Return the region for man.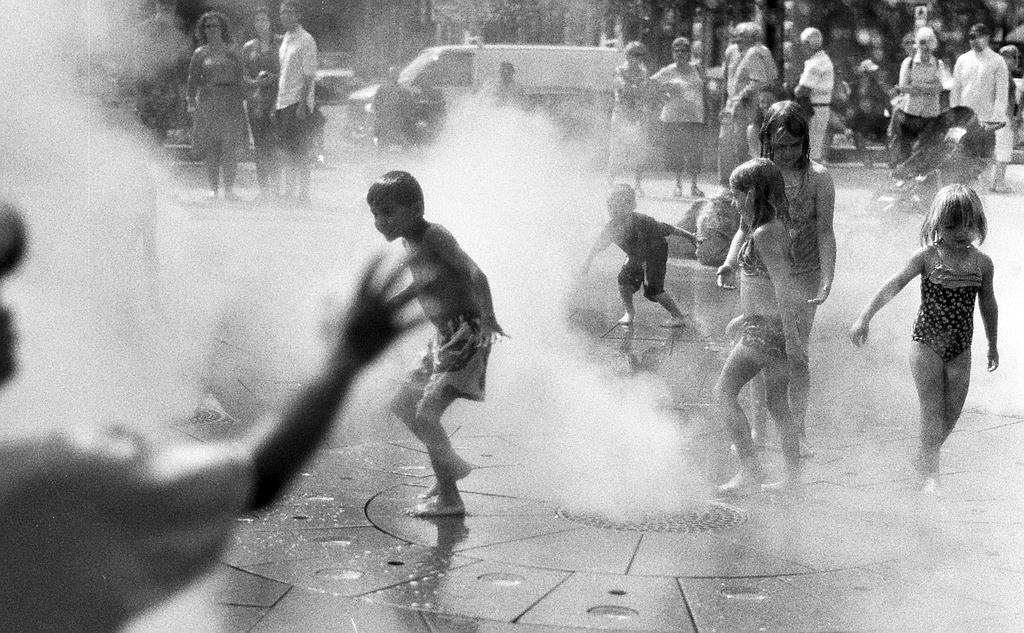
x1=796, y1=28, x2=836, y2=162.
